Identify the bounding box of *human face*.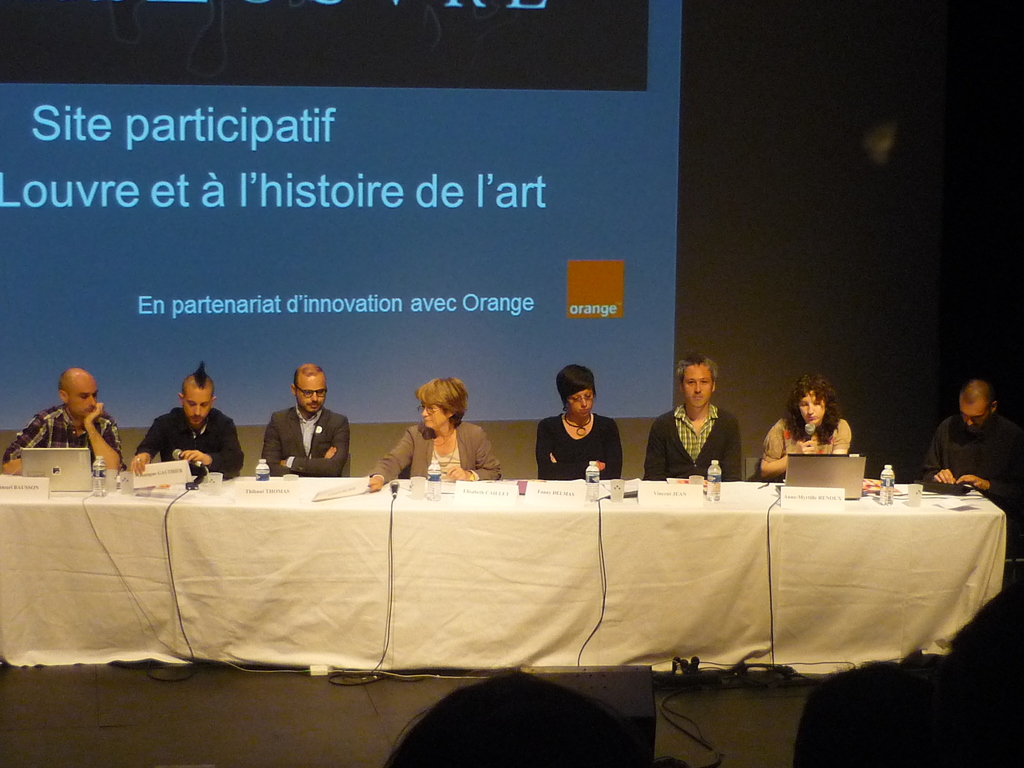
(678, 361, 713, 410).
